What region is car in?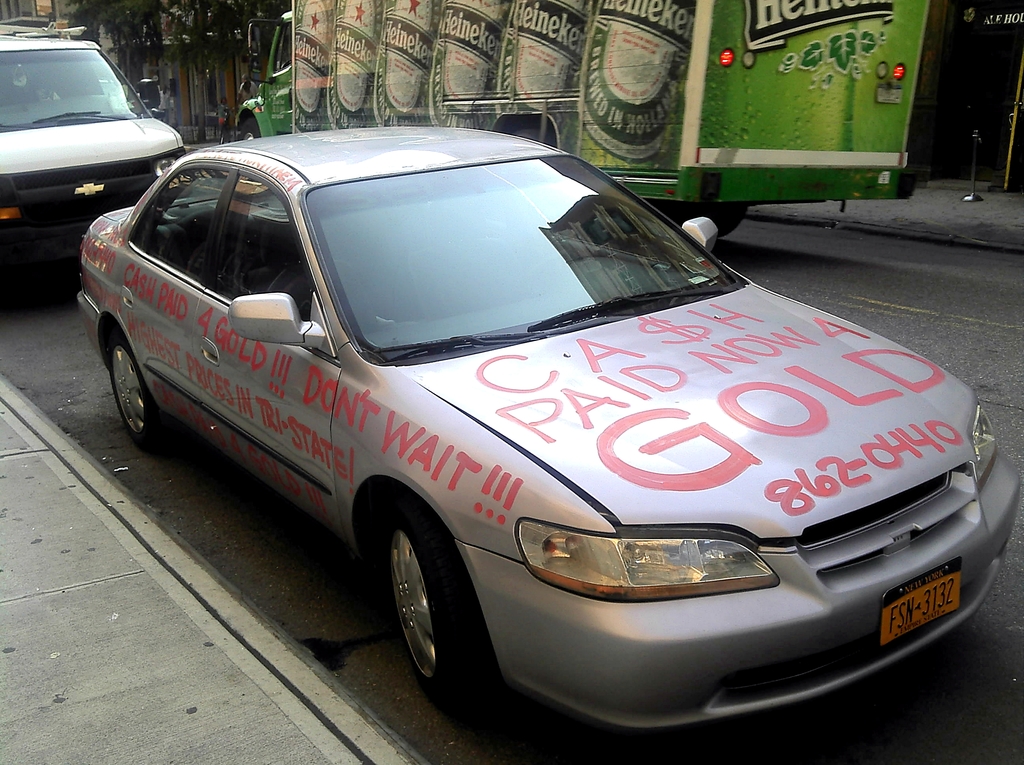
BBox(0, 37, 190, 272).
